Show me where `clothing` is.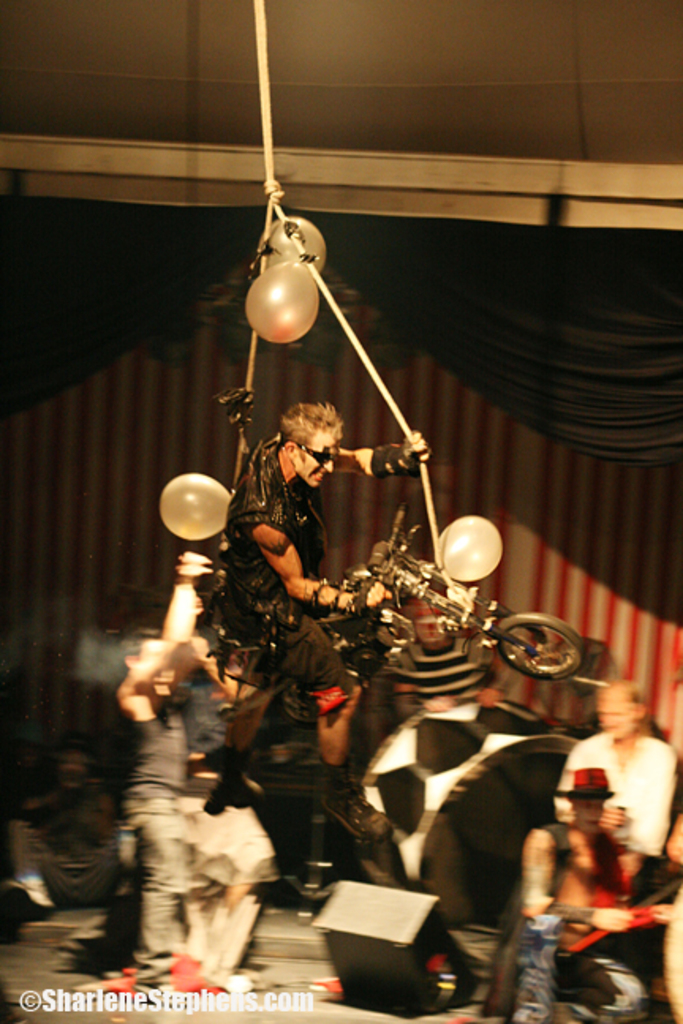
`clothing` is at [x1=213, y1=441, x2=408, y2=705].
